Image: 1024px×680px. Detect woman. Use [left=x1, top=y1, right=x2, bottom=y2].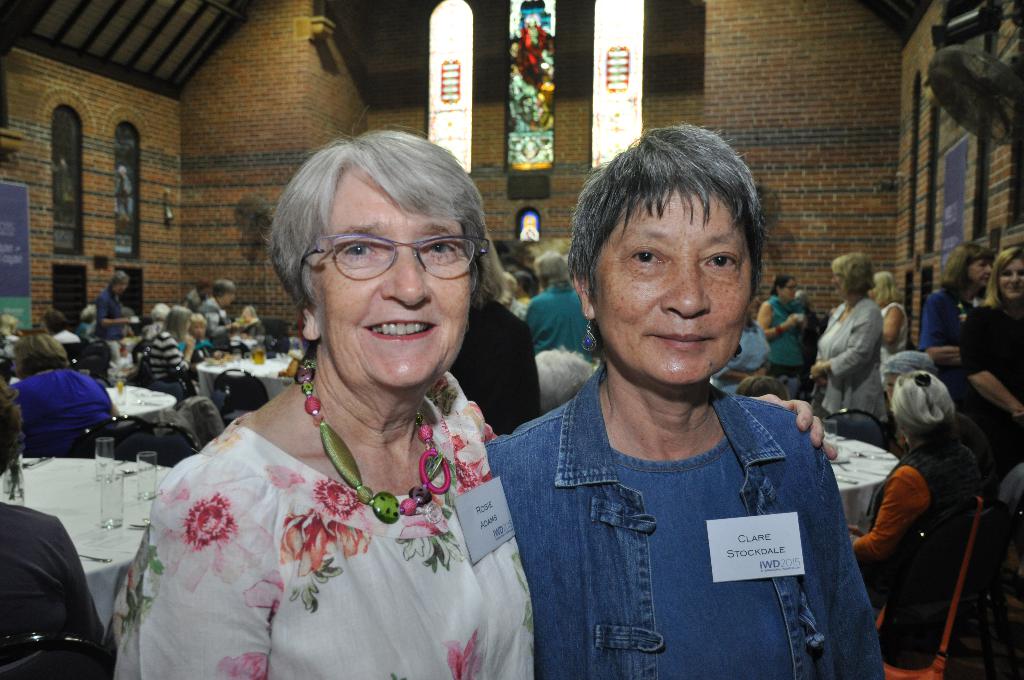
[left=5, top=332, right=109, bottom=457].
